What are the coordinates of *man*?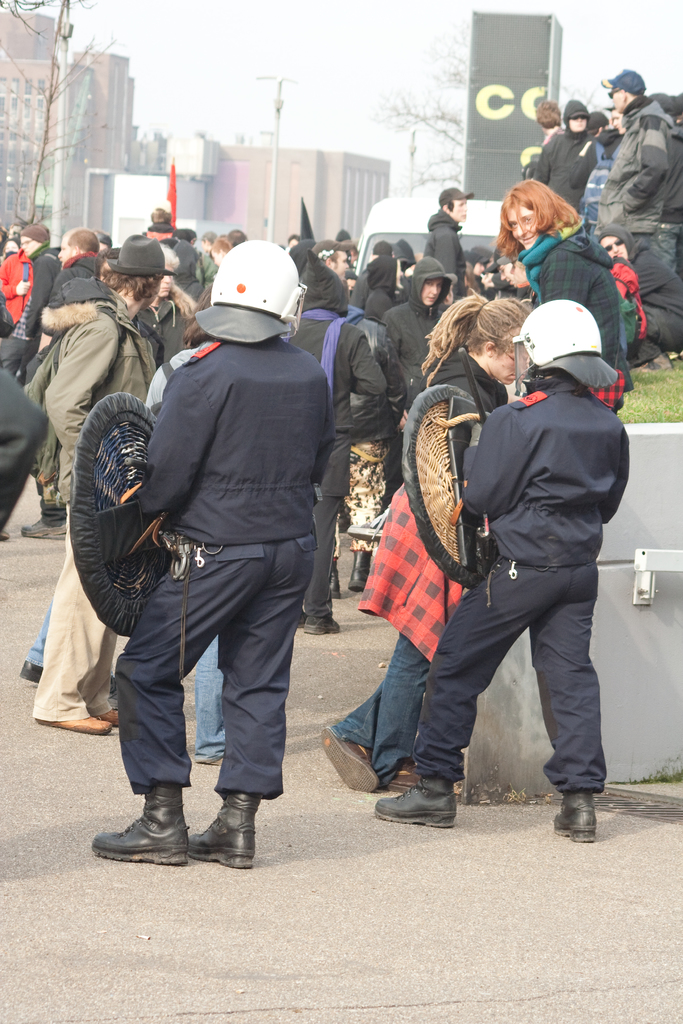
rect(531, 94, 601, 227).
